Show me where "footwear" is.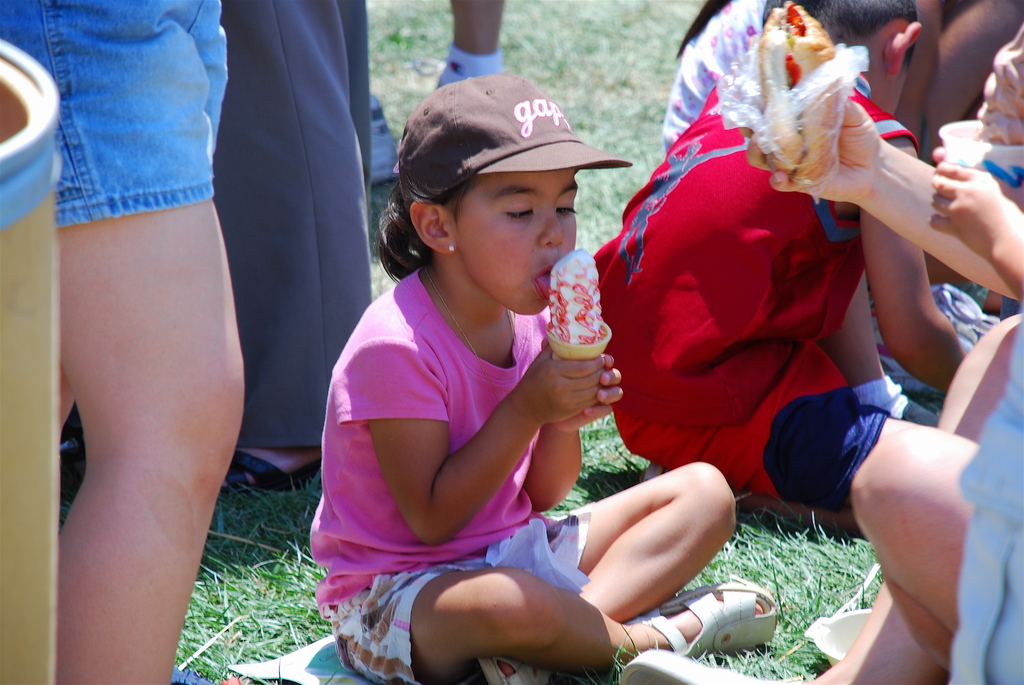
"footwear" is at <region>620, 646, 788, 684</region>.
